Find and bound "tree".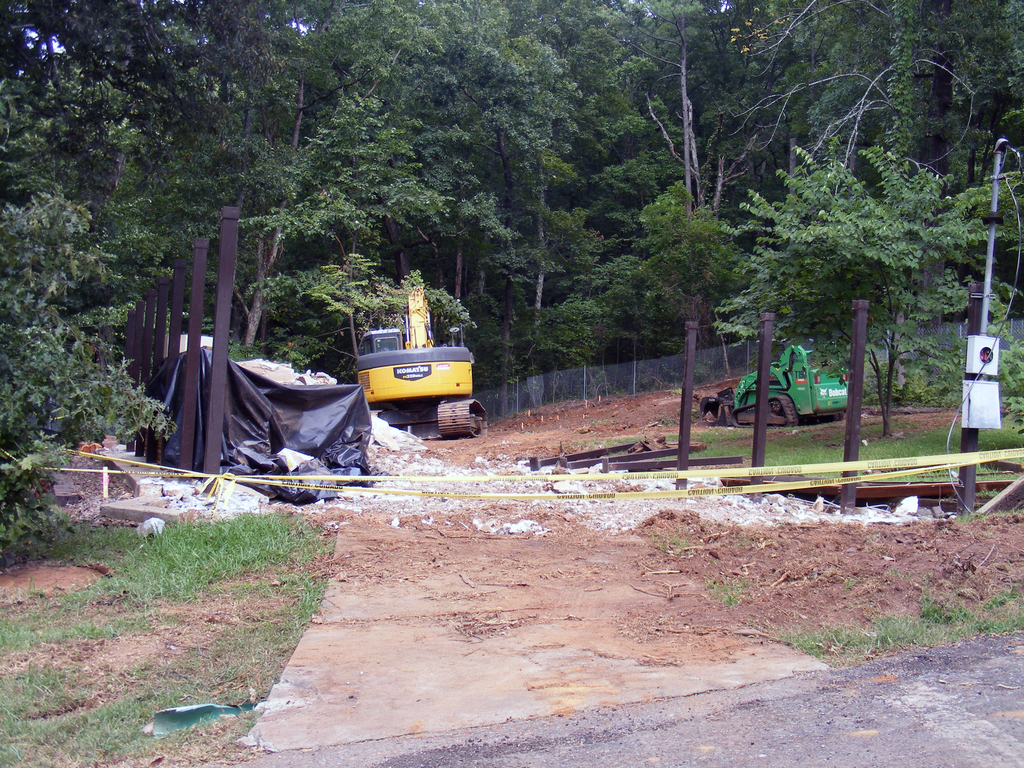
Bound: bbox=(719, 145, 1020, 429).
